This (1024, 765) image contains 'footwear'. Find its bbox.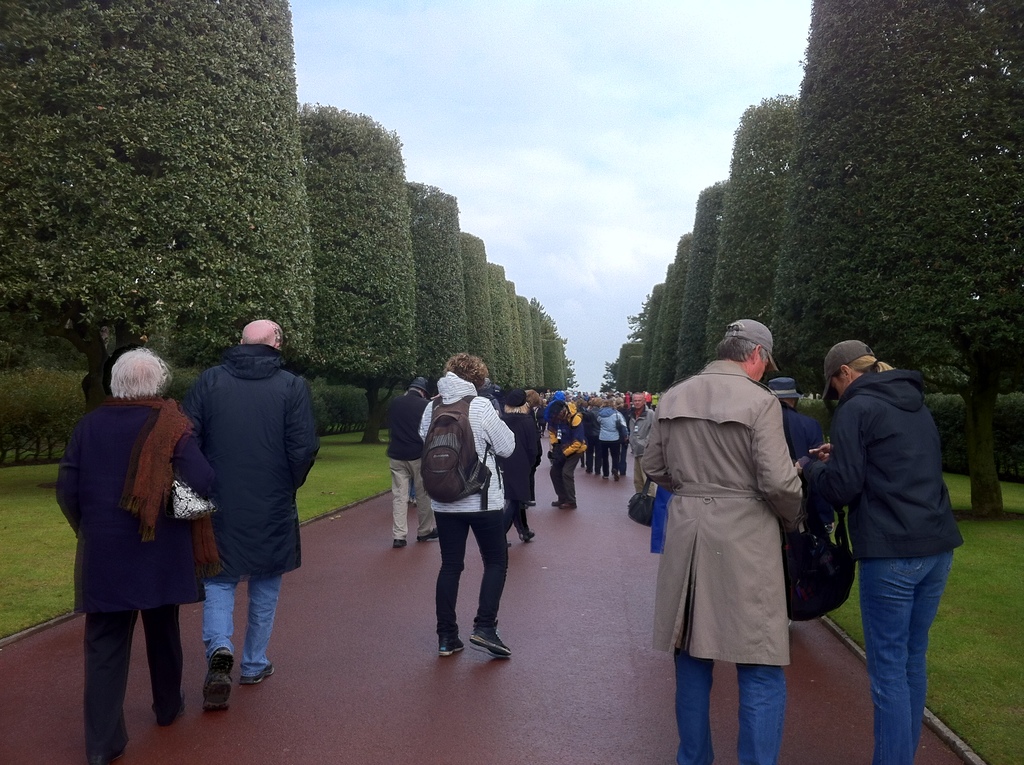
rect(418, 527, 439, 542).
